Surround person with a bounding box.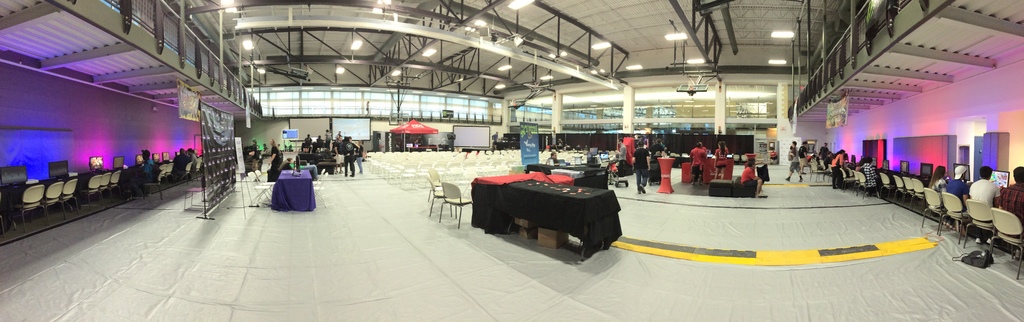
BBox(967, 161, 1002, 207).
